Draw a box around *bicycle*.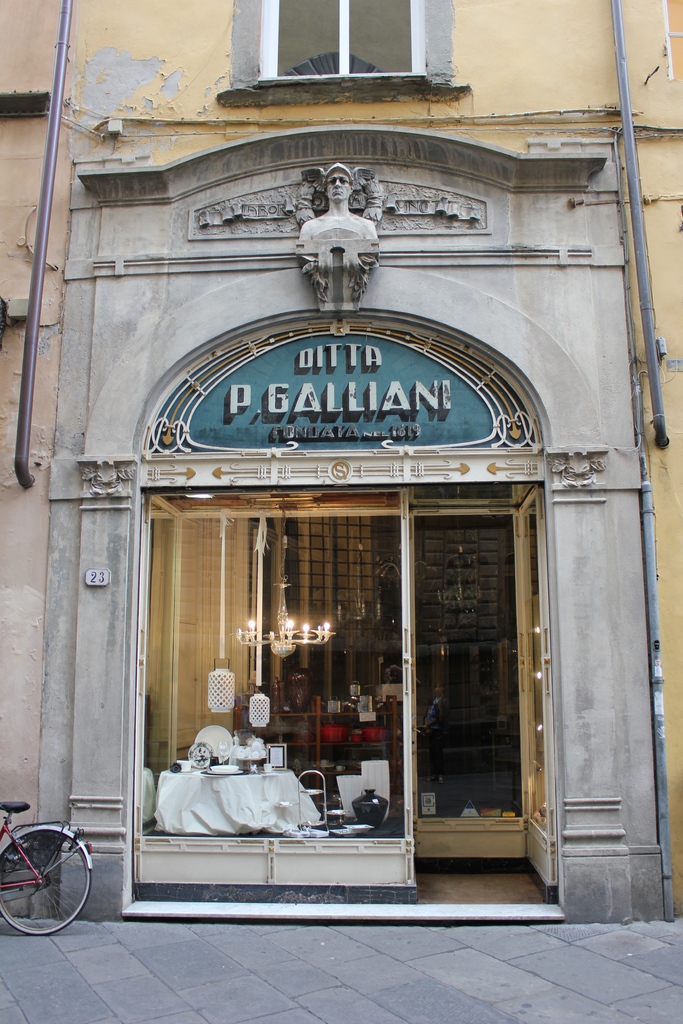
bbox(0, 790, 101, 934).
